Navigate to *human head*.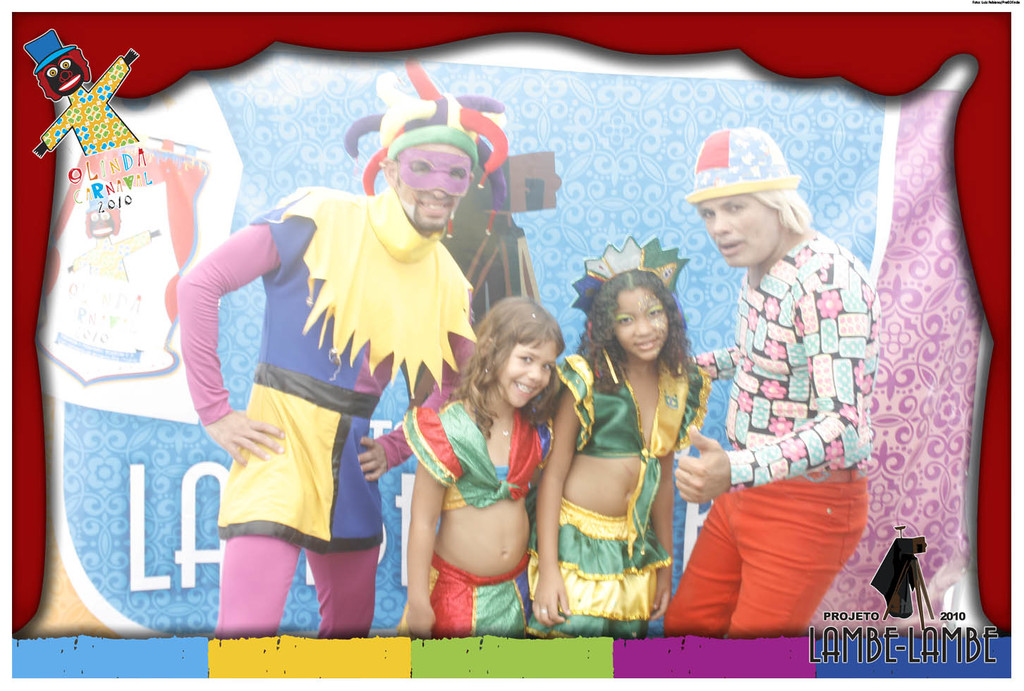
Navigation target: 376 97 488 232.
